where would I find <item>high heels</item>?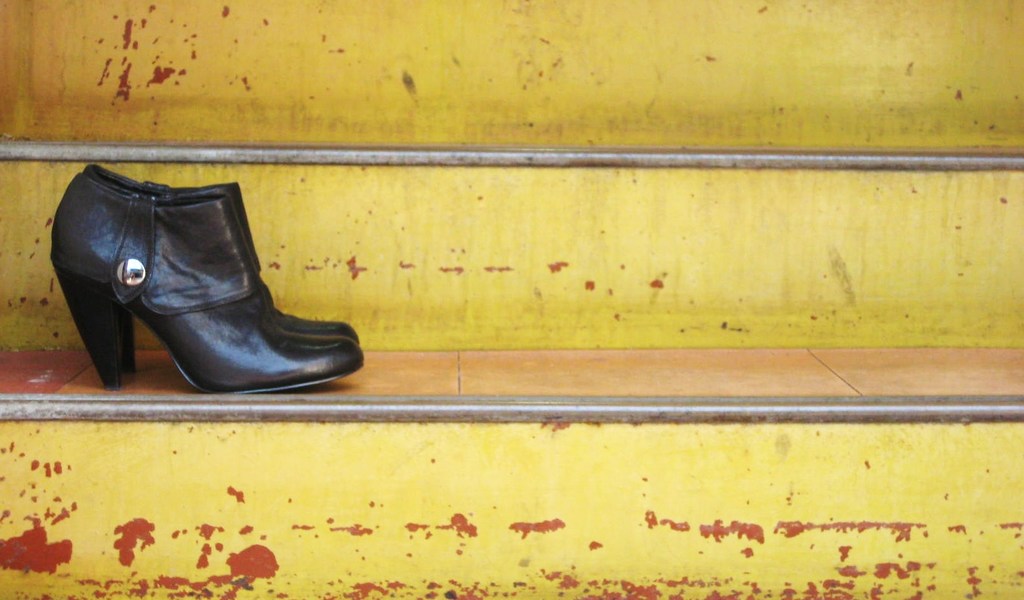
At <region>50, 175, 368, 397</region>.
